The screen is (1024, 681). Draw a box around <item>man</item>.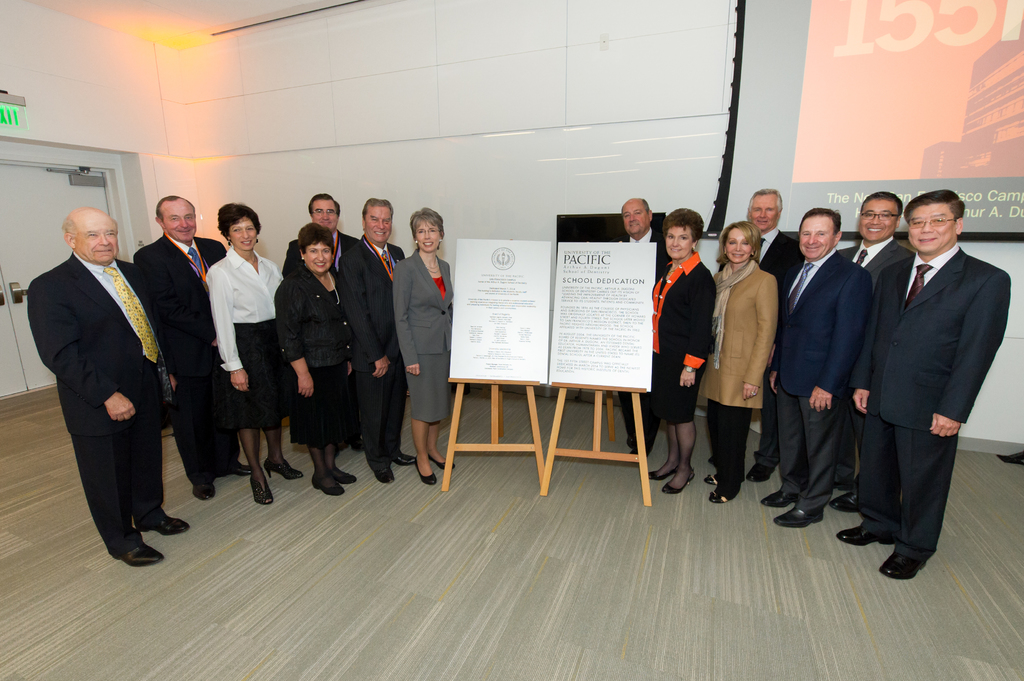
BBox(341, 193, 412, 487).
